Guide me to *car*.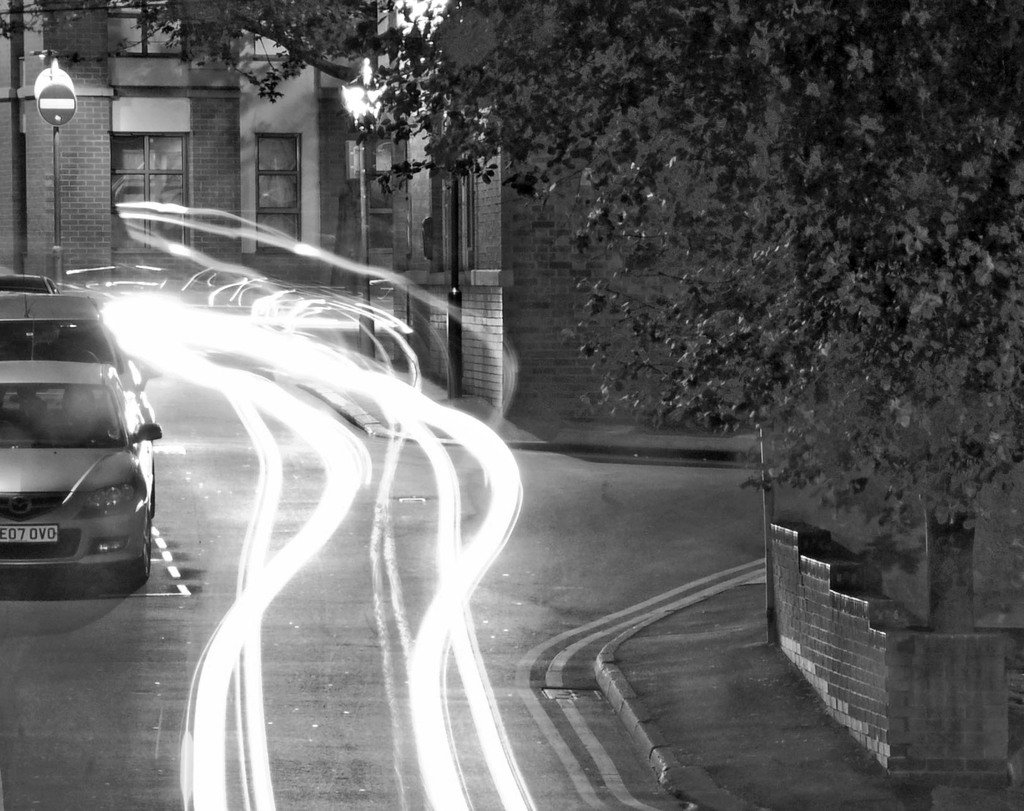
Guidance: 0,273,63,294.
